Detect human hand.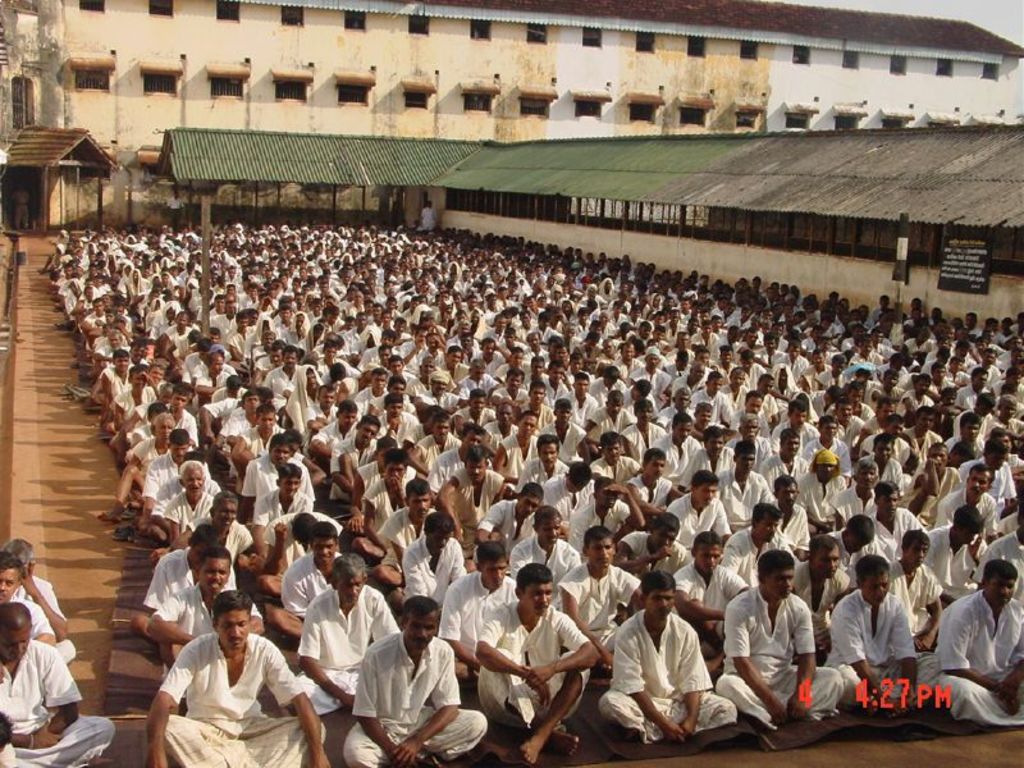
Detected at 600,652,613,672.
